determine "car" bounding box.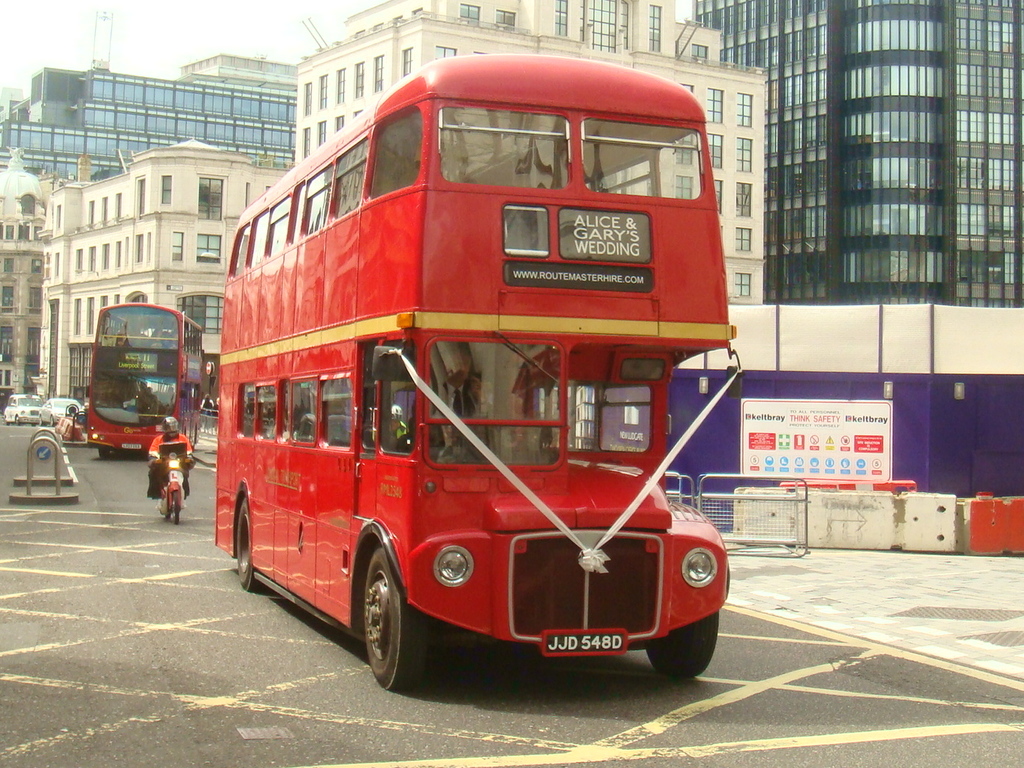
Determined: <region>3, 394, 44, 426</region>.
